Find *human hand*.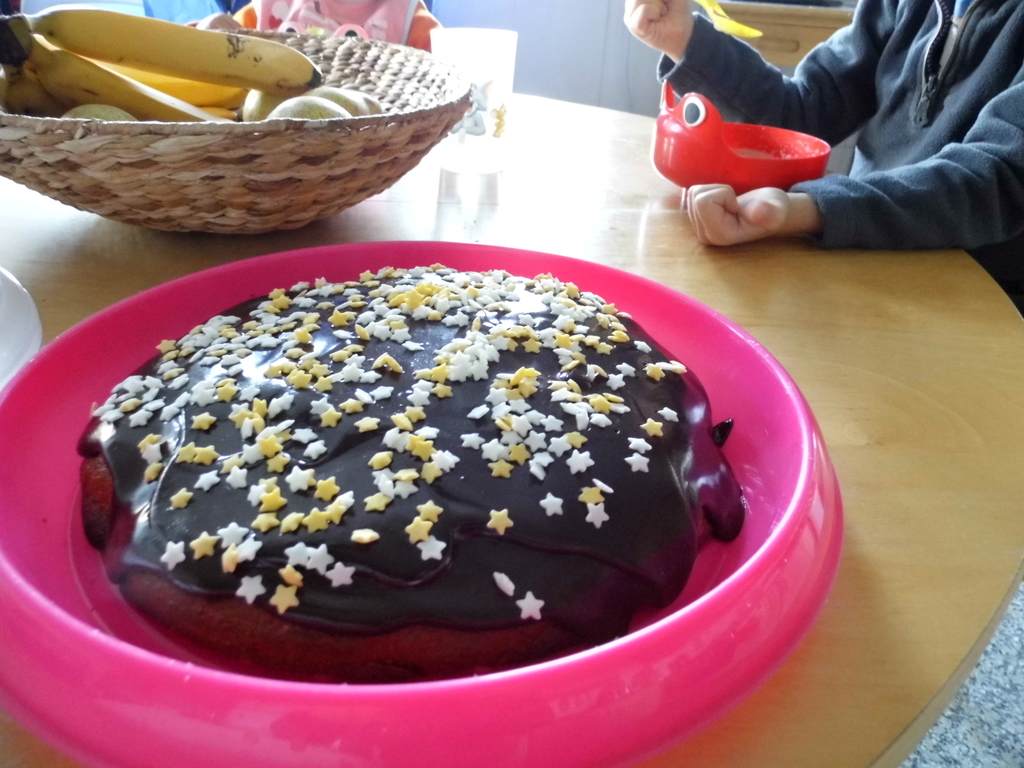
box(193, 10, 244, 32).
